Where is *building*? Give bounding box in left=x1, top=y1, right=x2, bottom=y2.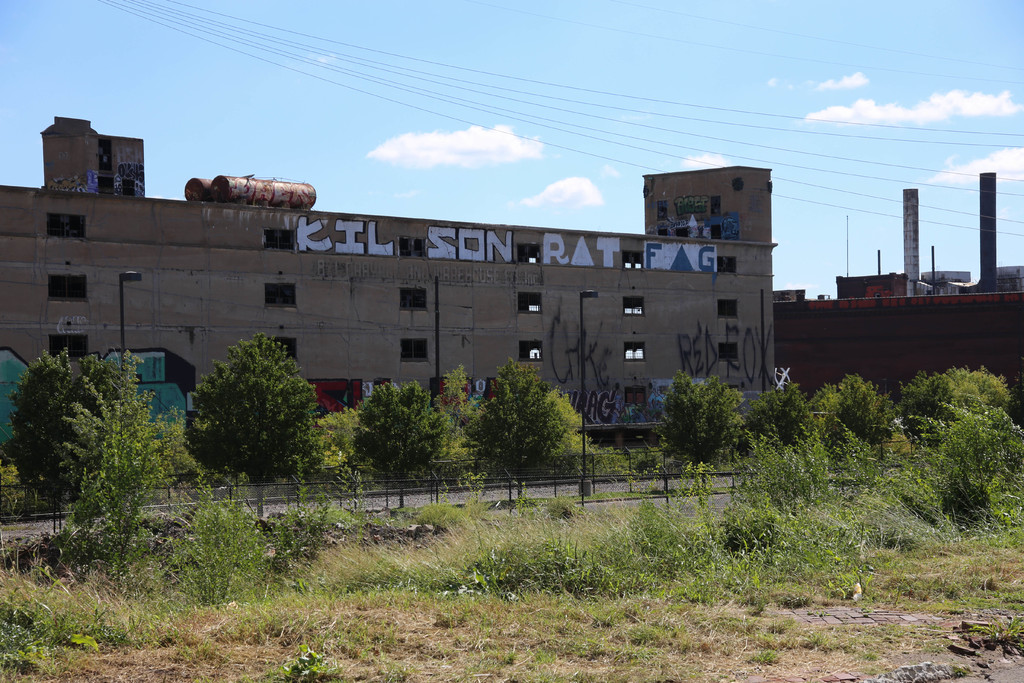
left=776, top=268, right=1020, bottom=468.
